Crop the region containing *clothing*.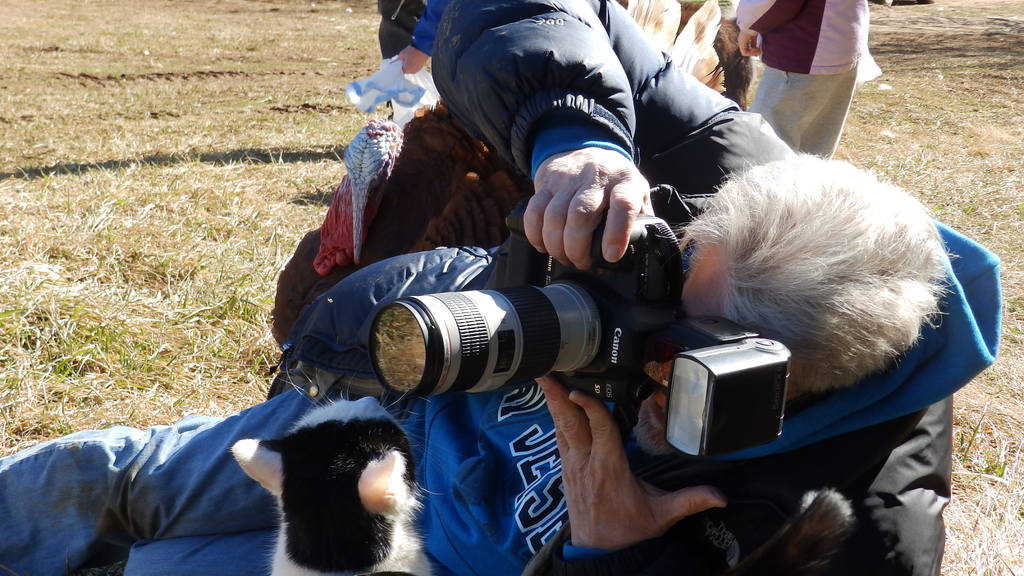
Crop region: rect(732, 1, 891, 155).
